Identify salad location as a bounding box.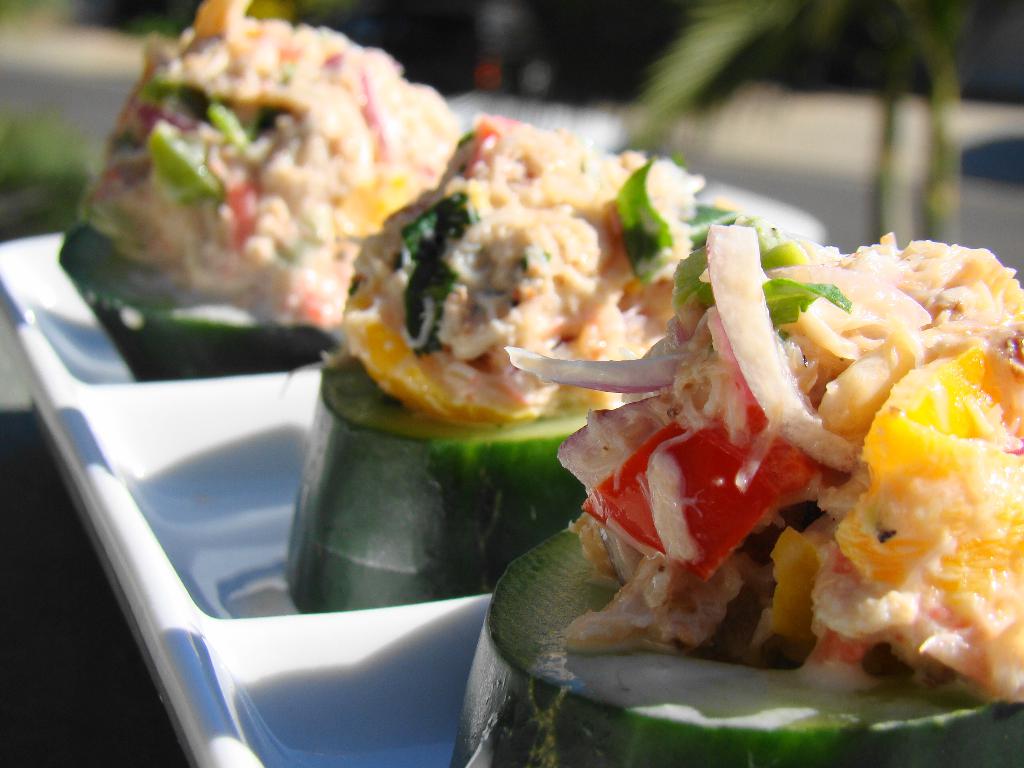
[left=50, top=0, right=459, bottom=332].
